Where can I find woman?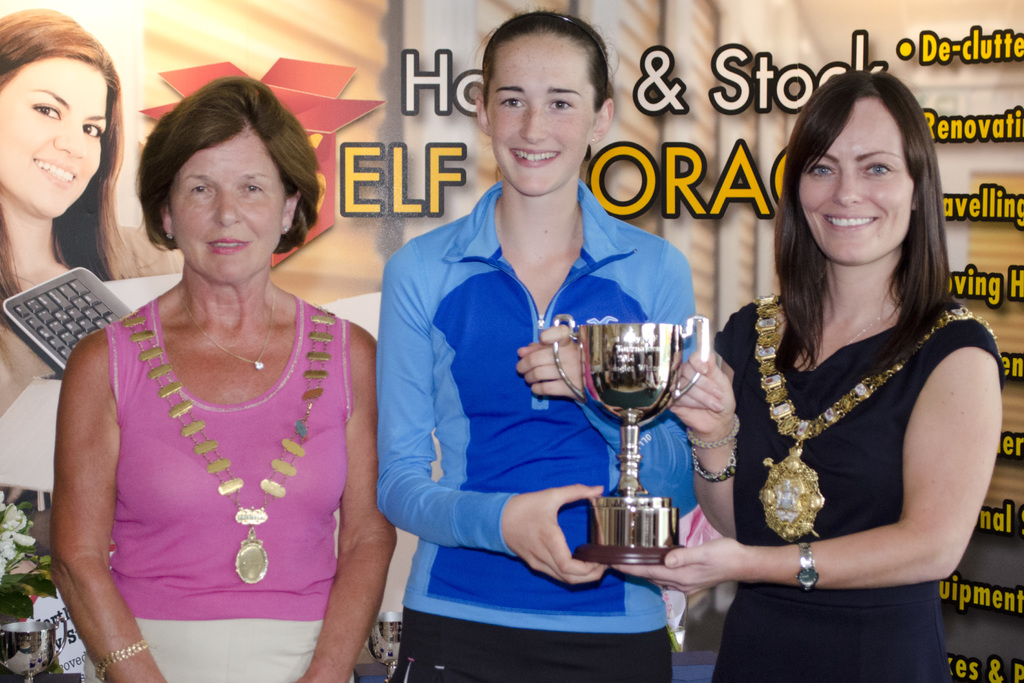
You can find it at 0:3:128:428.
